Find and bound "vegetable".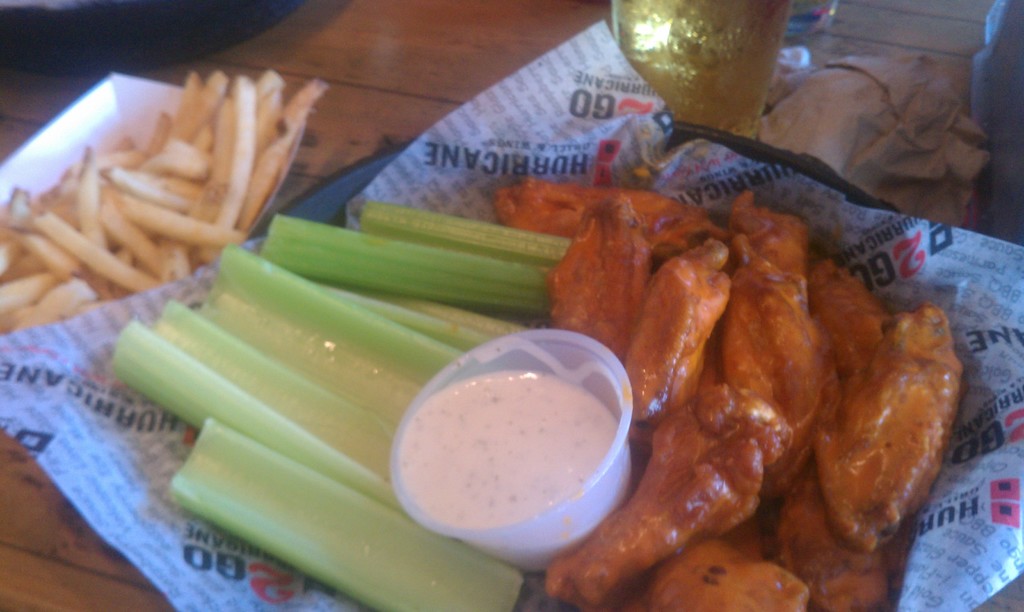
Bound: [left=124, top=192, right=247, bottom=245].
